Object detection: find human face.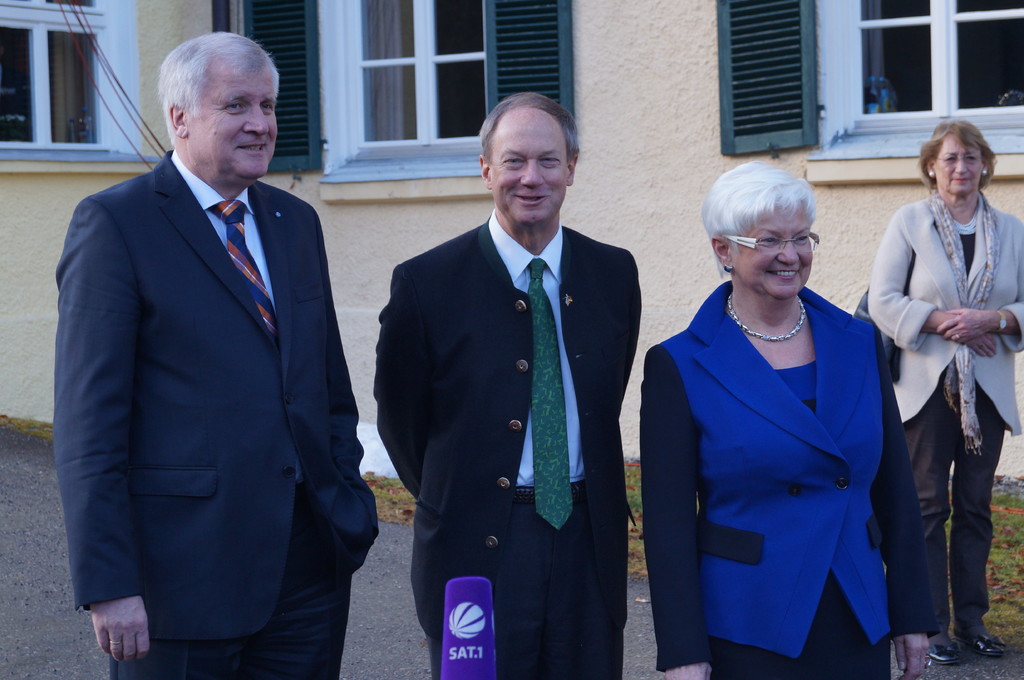
938 139 981 200.
